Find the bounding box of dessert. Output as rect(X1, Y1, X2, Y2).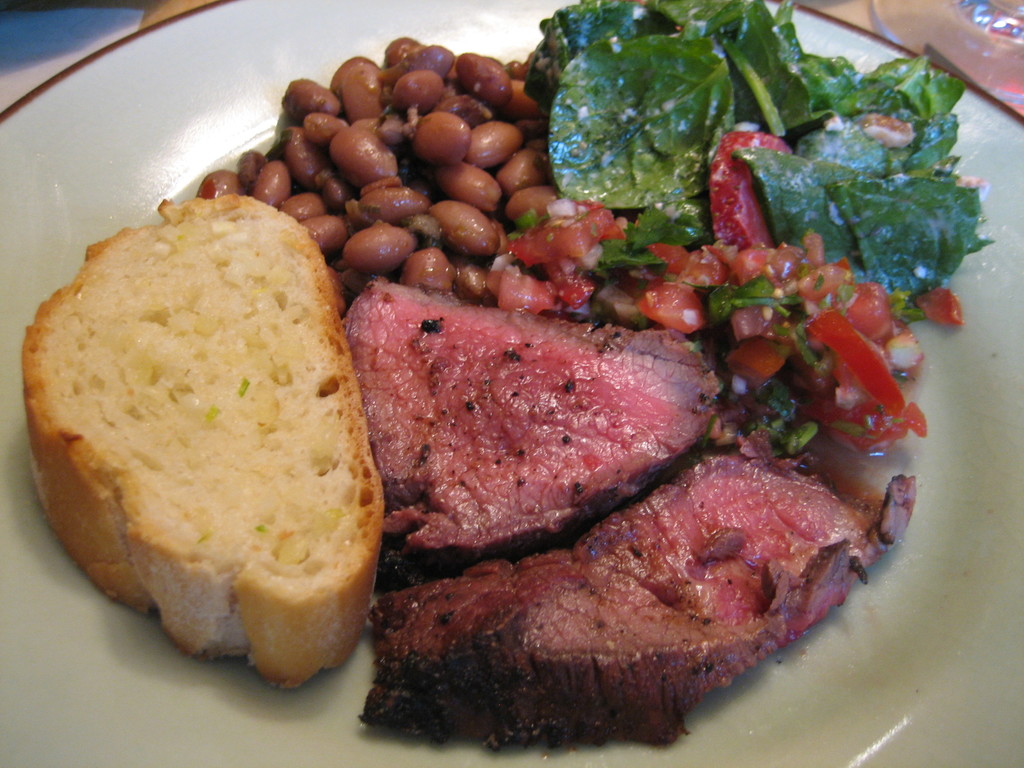
rect(24, 200, 384, 710).
